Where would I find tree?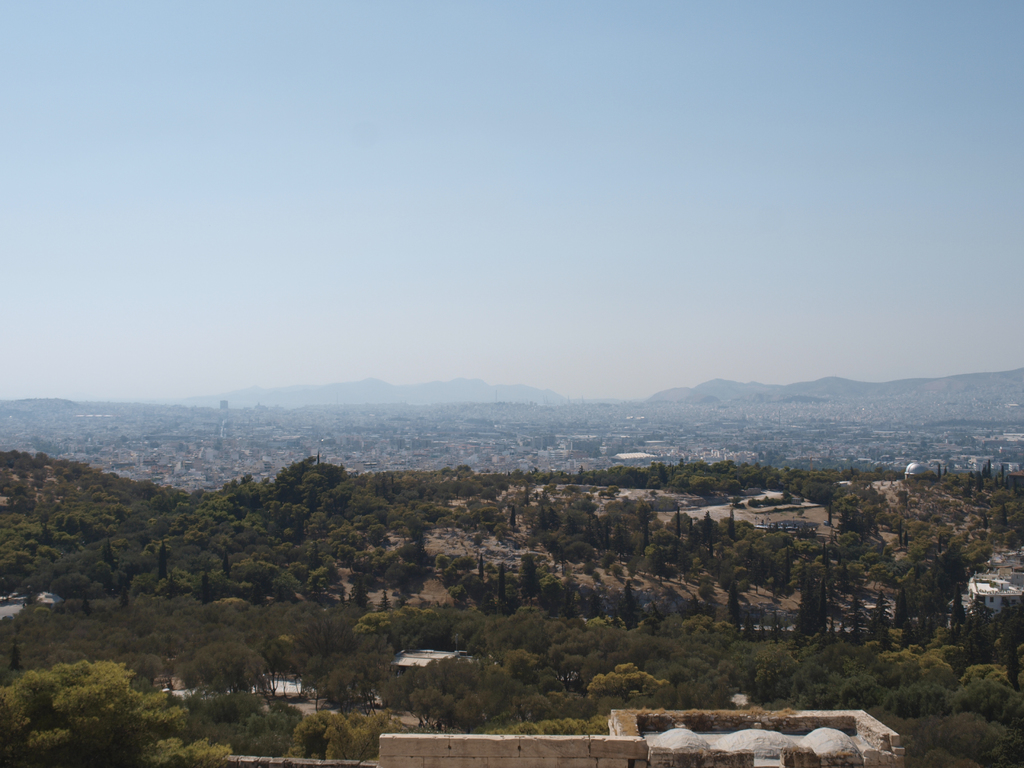
At box(275, 576, 301, 596).
